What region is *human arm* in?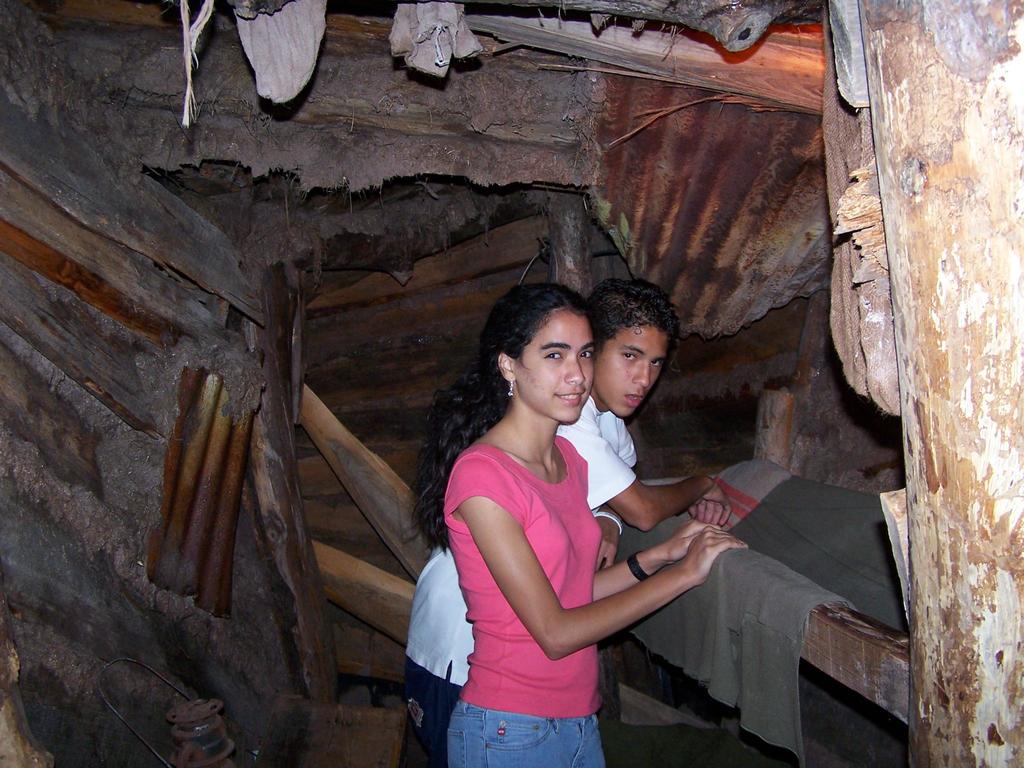
left=456, top=444, right=661, bottom=705.
